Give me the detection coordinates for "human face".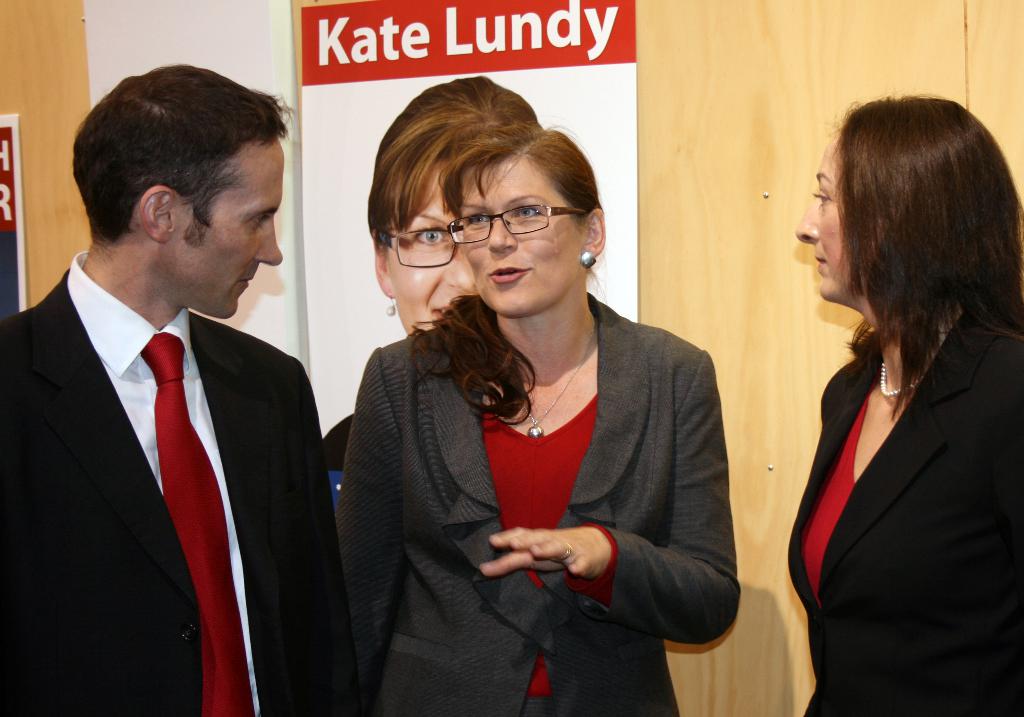
[381,170,476,335].
